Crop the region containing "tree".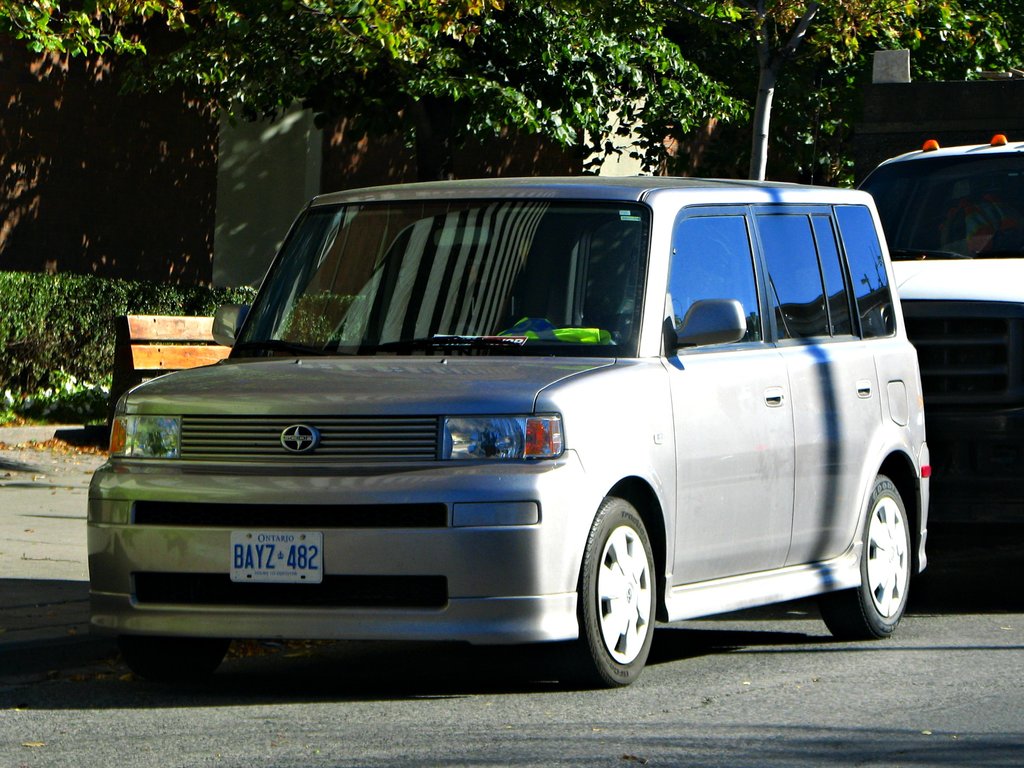
Crop region: Rect(745, 0, 1023, 188).
